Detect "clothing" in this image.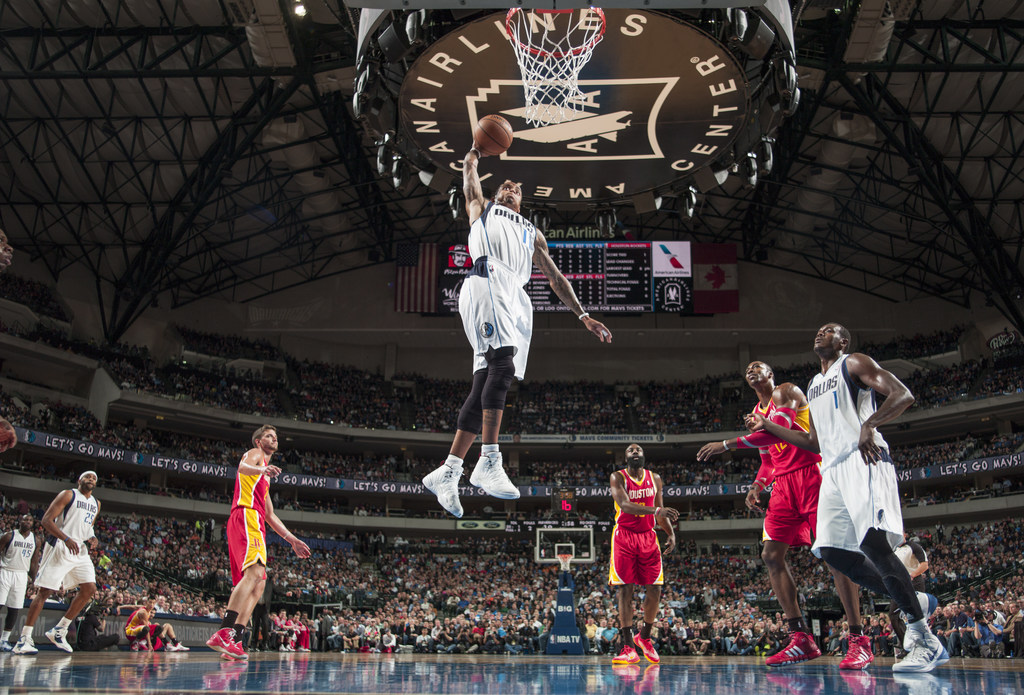
Detection: (801,358,906,557).
